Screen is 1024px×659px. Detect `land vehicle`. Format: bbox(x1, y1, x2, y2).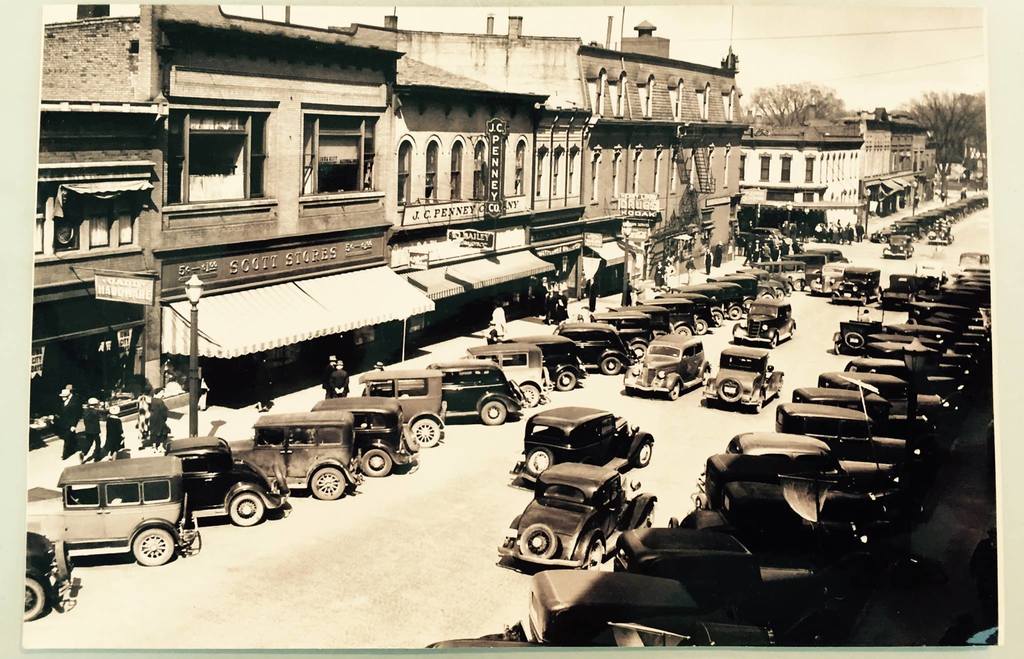
bbox(308, 394, 419, 478).
